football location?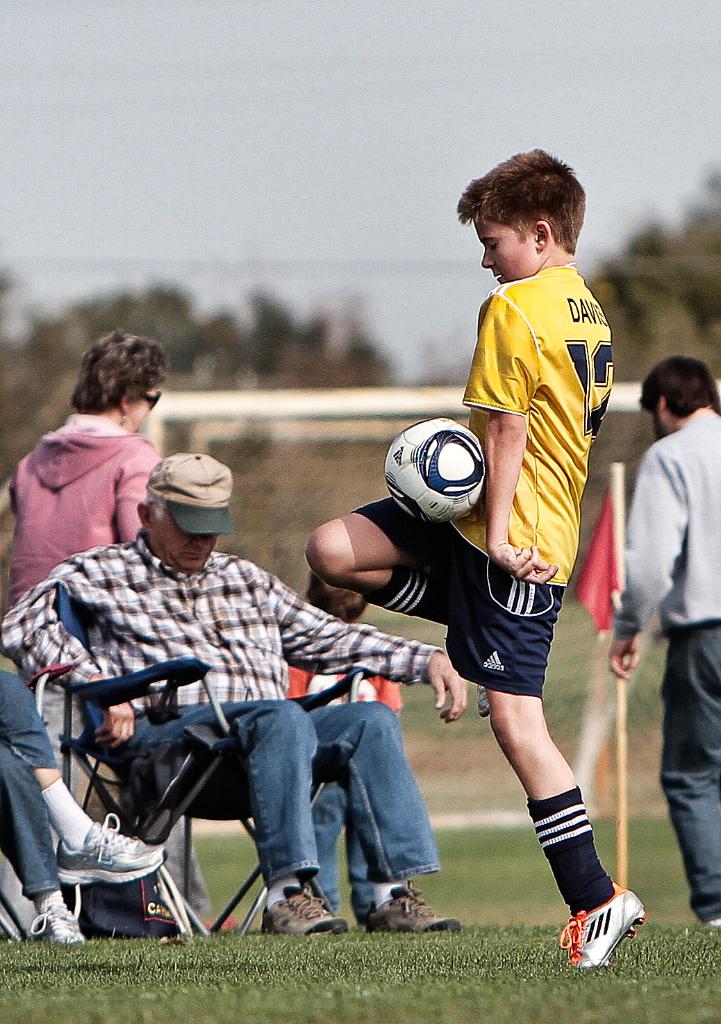
<region>383, 417, 488, 521</region>
